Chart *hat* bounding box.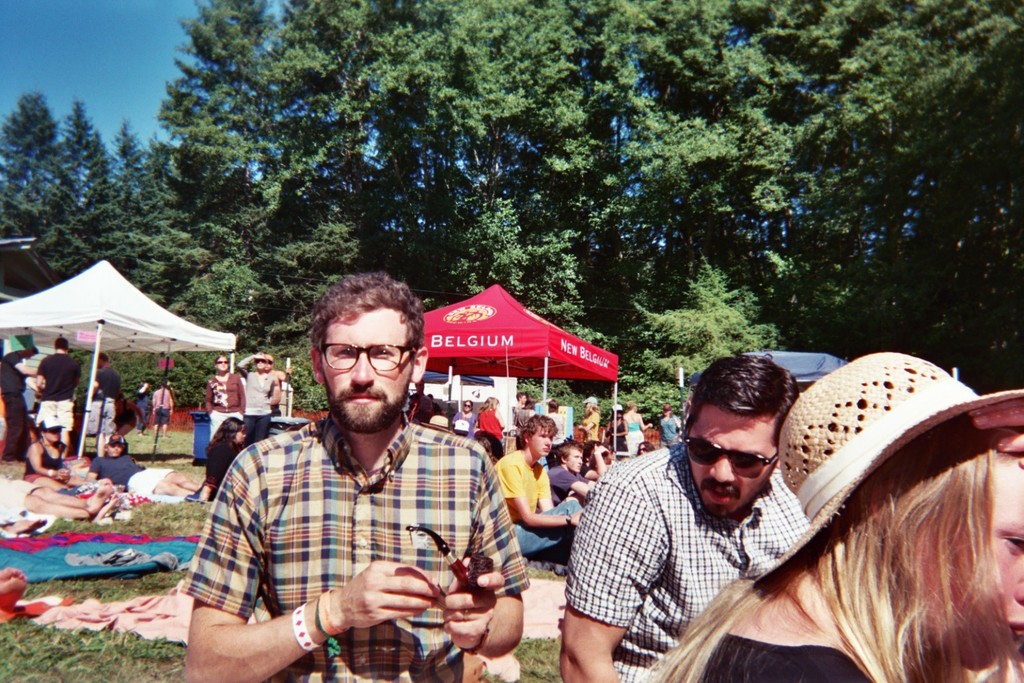
Charted: (x1=580, y1=396, x2=597, y2=404).
